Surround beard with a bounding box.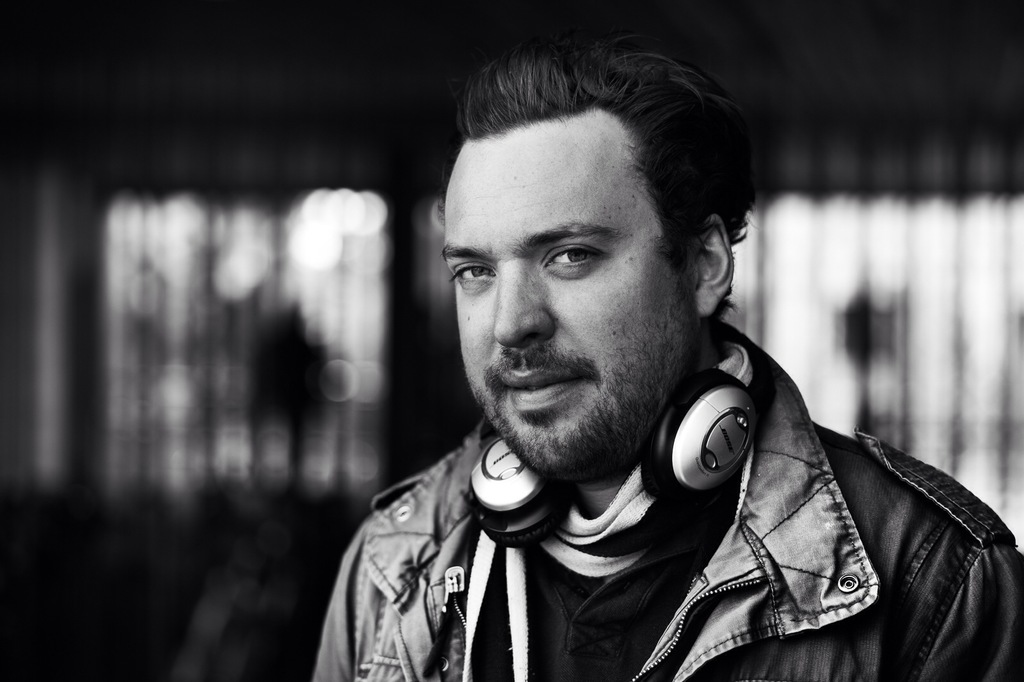
region(474, 284, 694, 482).
